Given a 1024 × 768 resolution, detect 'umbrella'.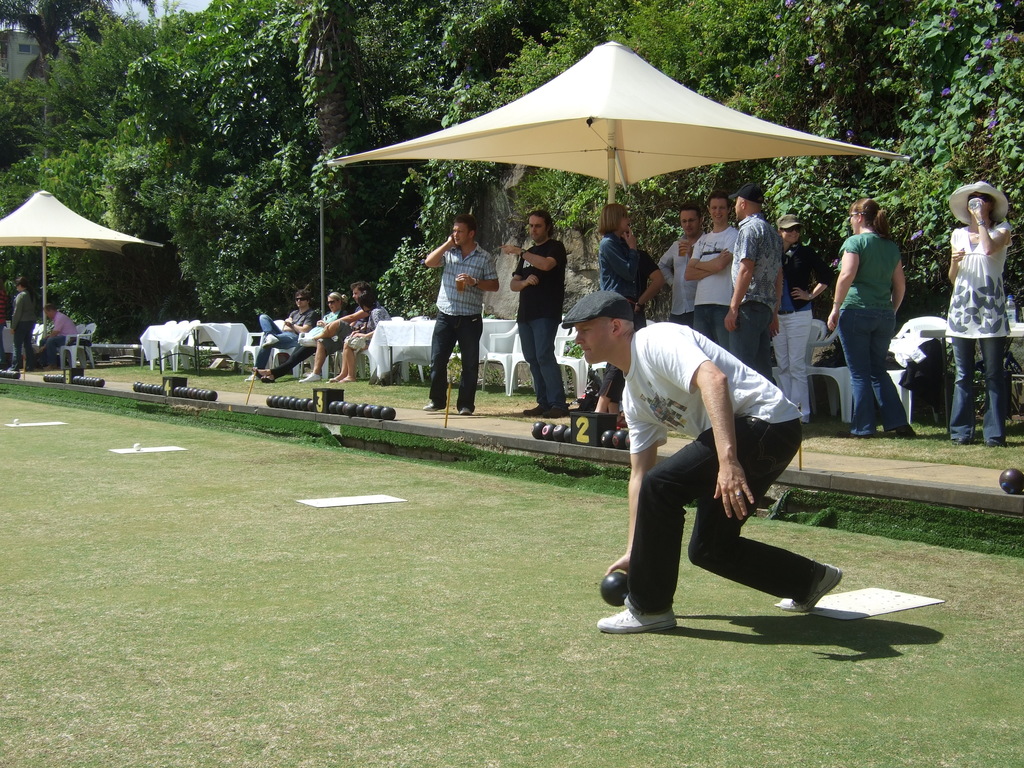
bbox=[0, 191, 161, 342].
